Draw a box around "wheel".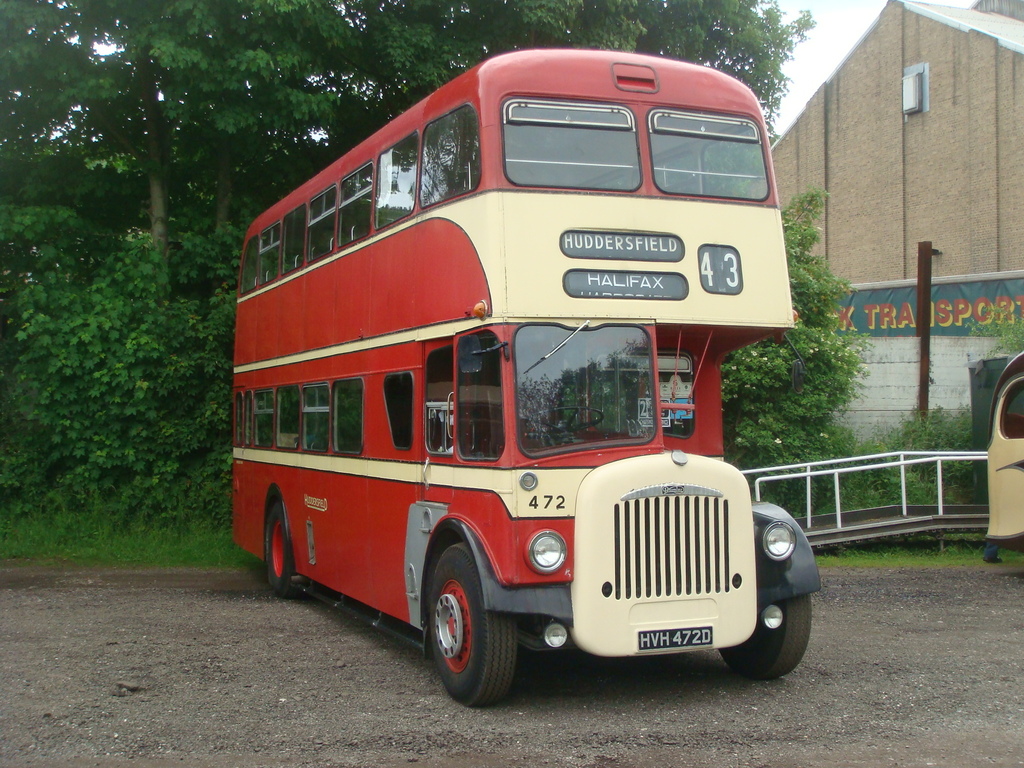
(716,502,815,682).
